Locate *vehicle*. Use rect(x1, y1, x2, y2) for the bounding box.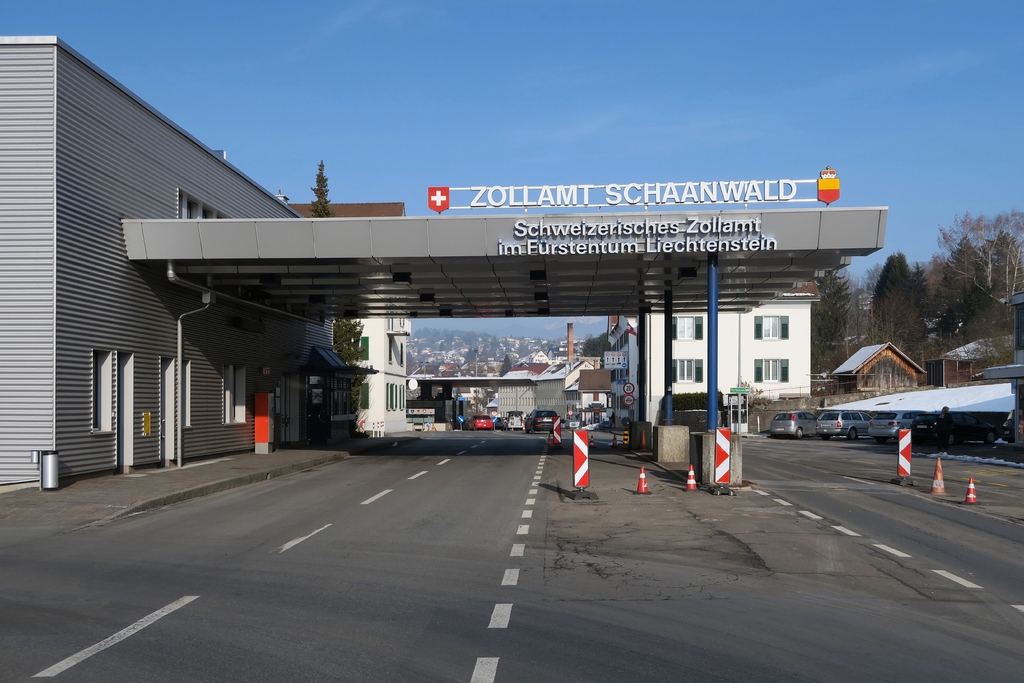
rect(870, 410, 931, 443).
